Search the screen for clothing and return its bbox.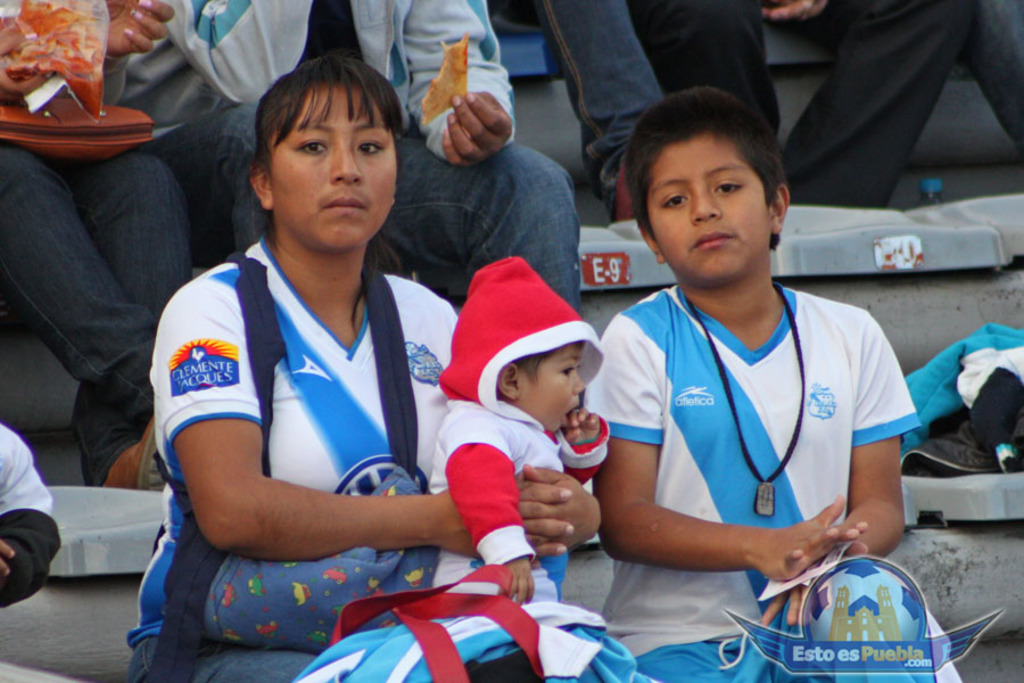
Found: <bbox>959, 0, 1023, 151</bbox>.
